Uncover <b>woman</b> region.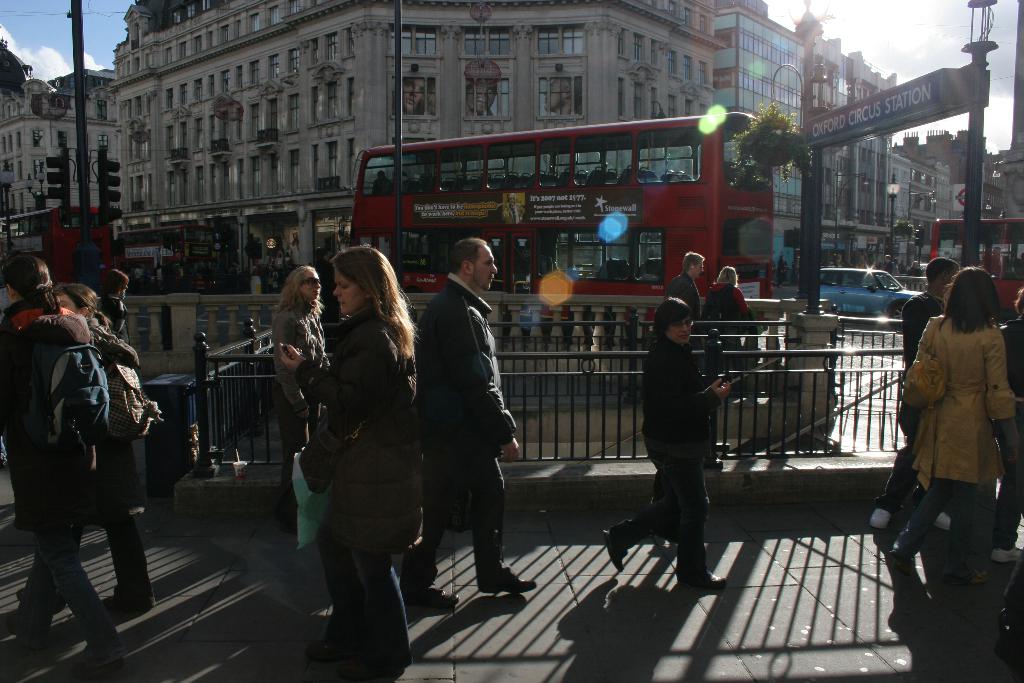
Uncovered: Rect(883, 268, 1023, 577).
